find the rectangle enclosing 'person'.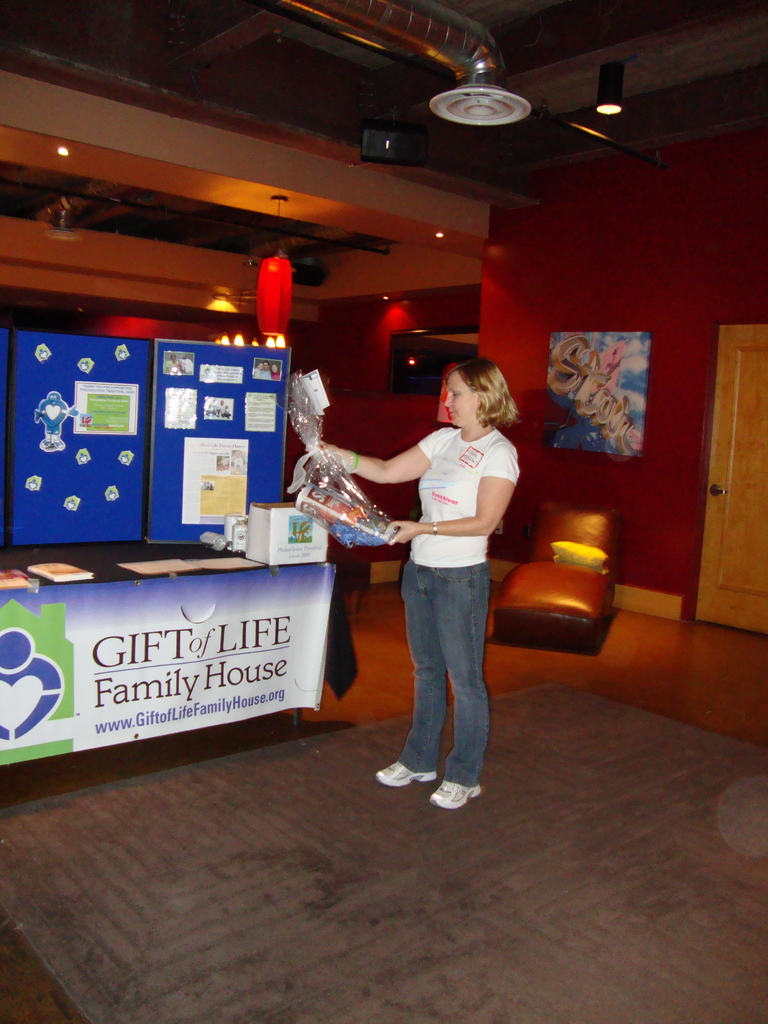
select_region(324, 346, 547, 777).
